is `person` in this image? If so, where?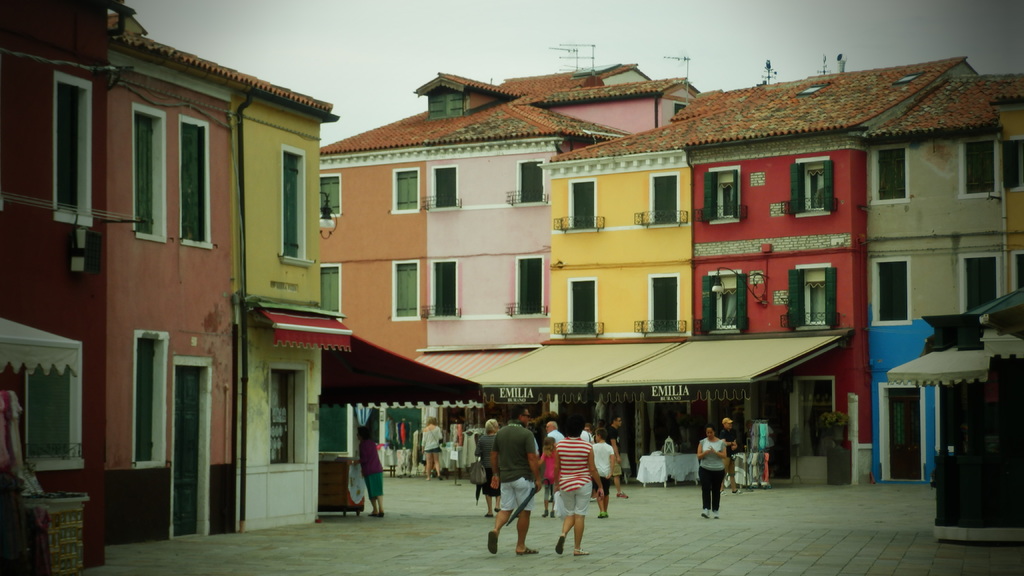
Yes, at pyautogui.locateOnScreen(356, 424, 386, 518).
